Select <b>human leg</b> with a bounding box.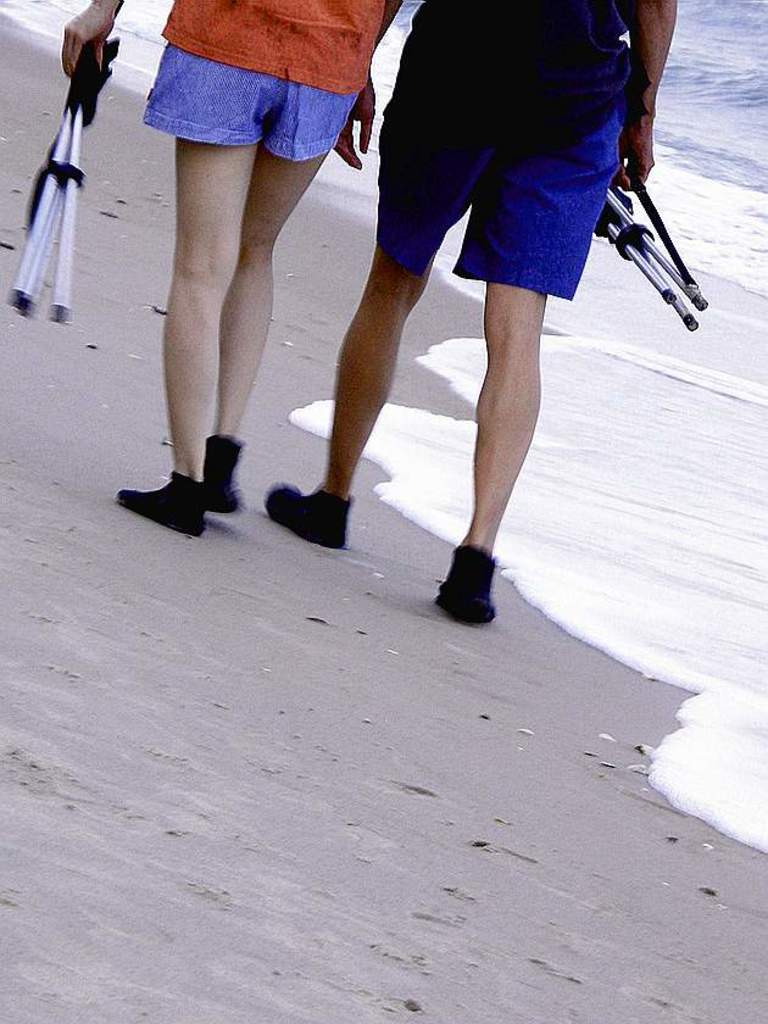
{"x1": 202, "y1": 18, "x2": 355, "y2": 513}.
